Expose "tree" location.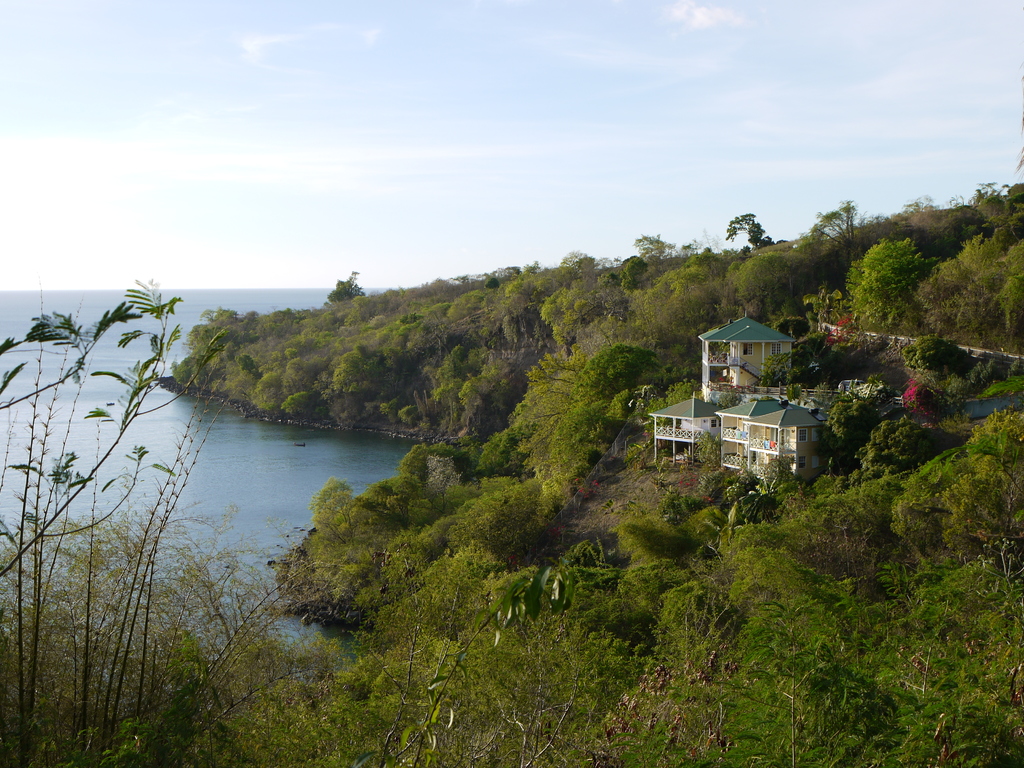
Exposed at 810,201,859,268.
